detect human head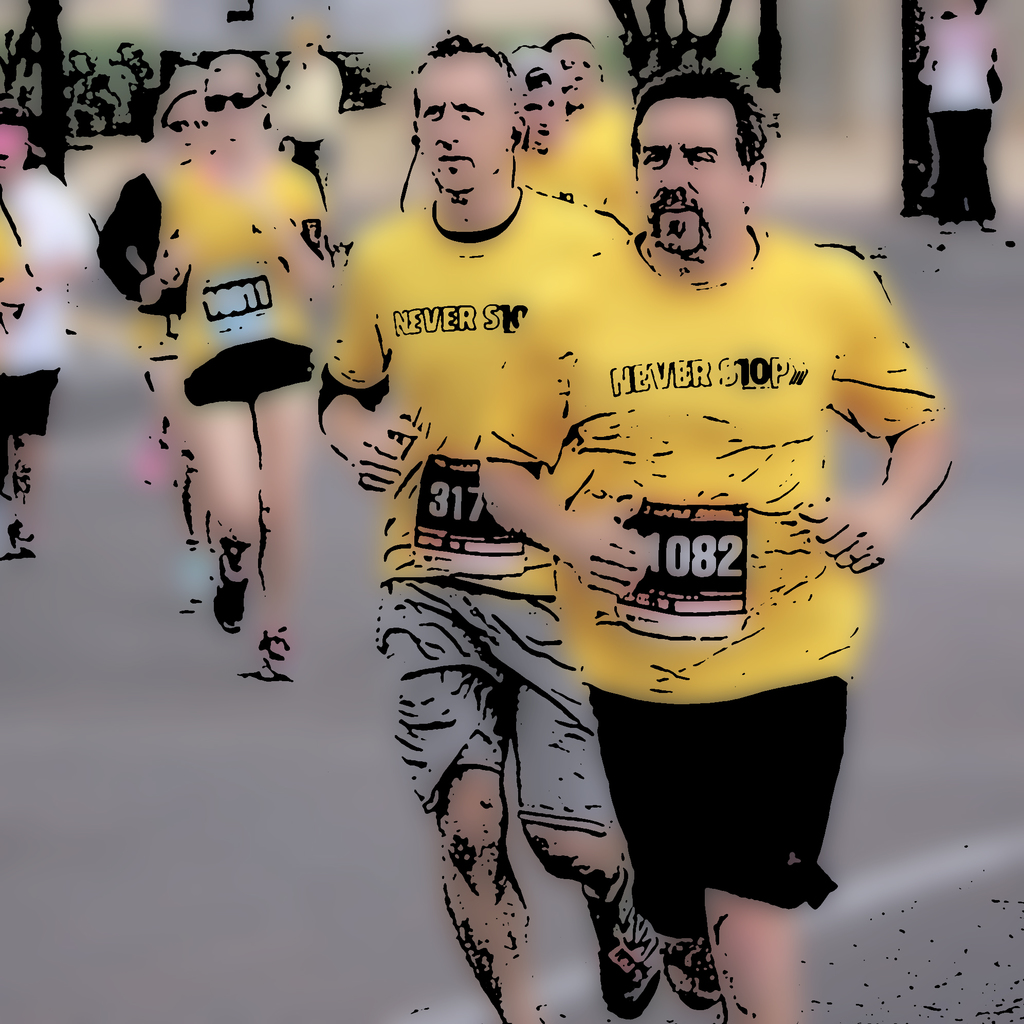
bbox=(541, 30, 599, 113)
